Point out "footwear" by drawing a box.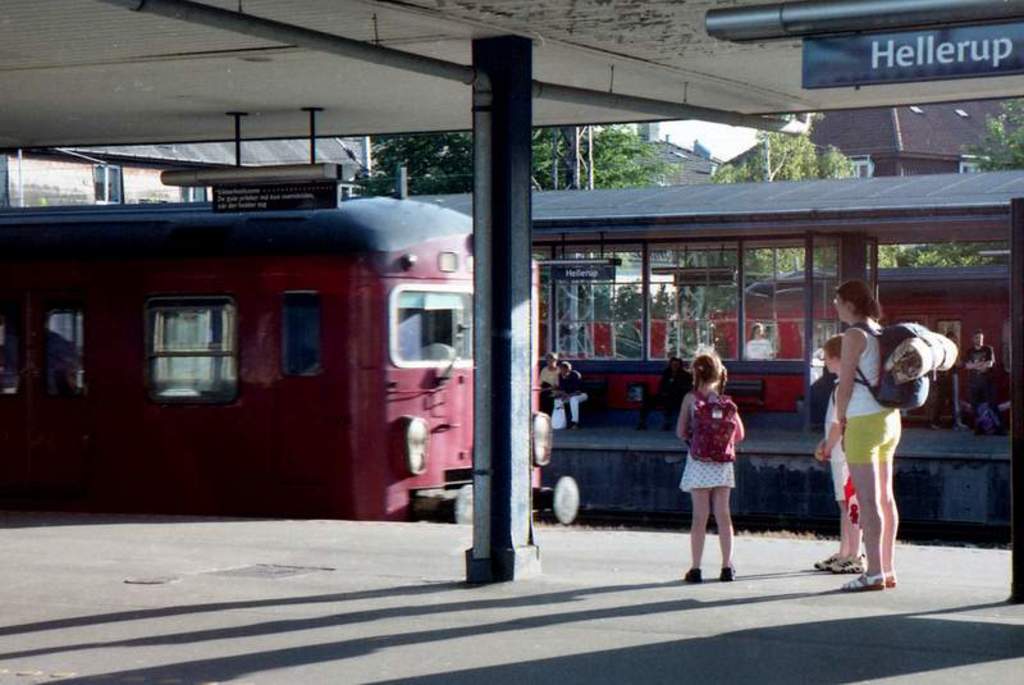
left=717, top=566, right=736, bottom=583.
